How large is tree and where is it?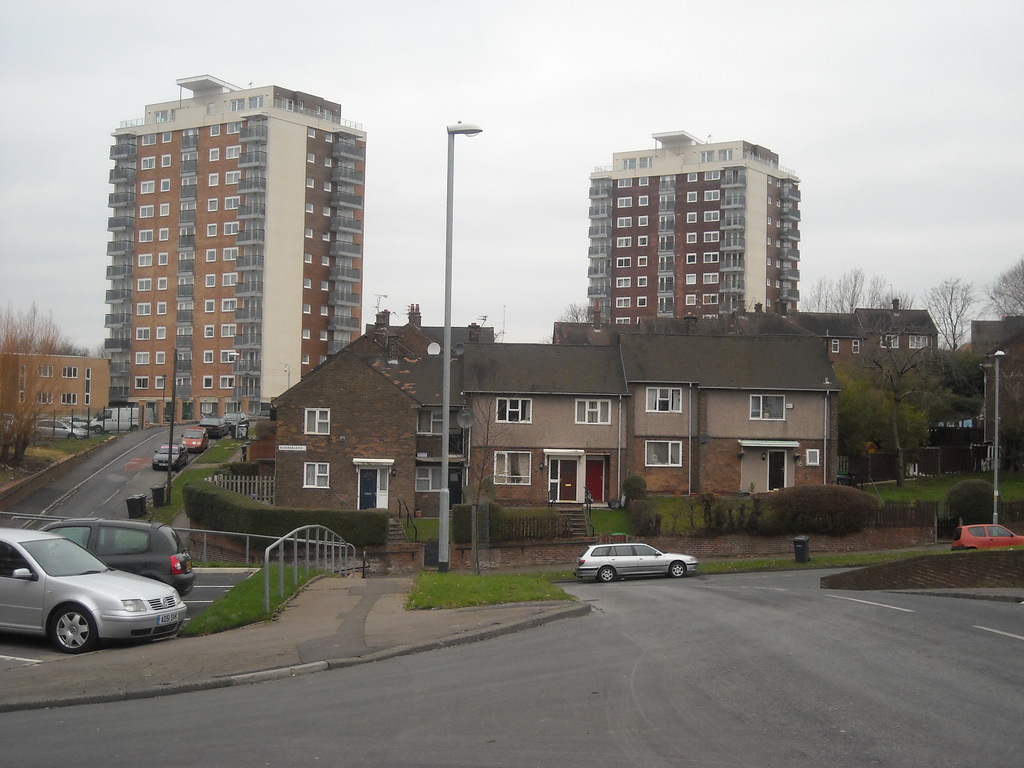
Bounding box: 449,349,516,579.
